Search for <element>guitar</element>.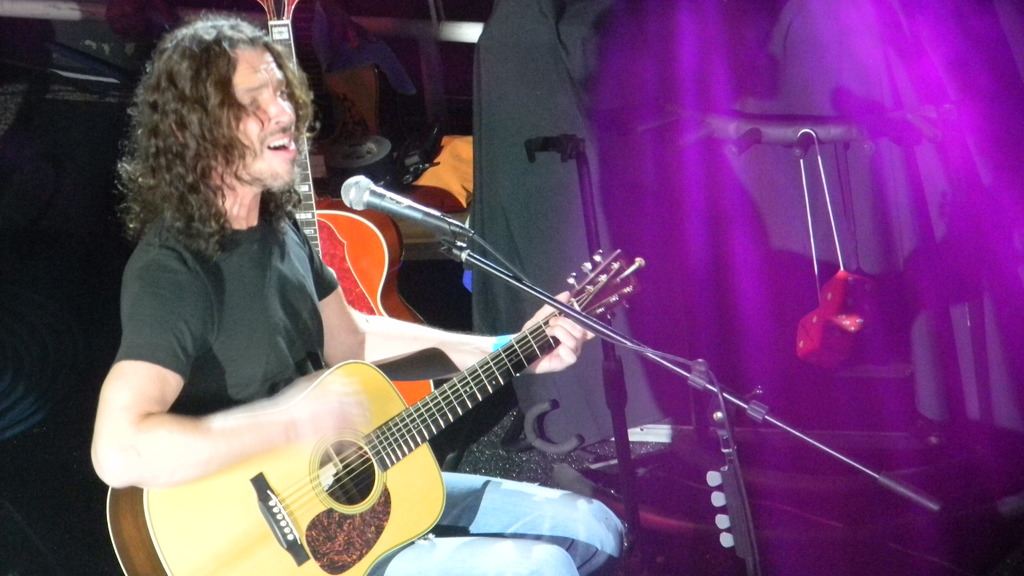
Found at 129,230,732,575.
